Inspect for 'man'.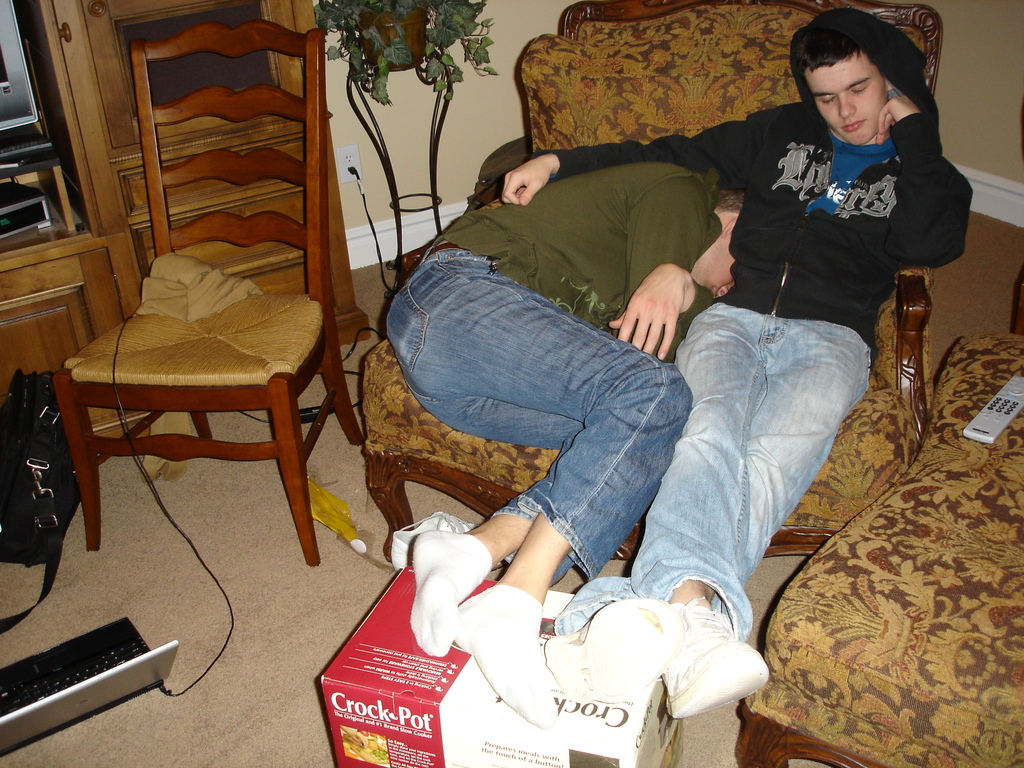
Inspection: bbox=(497, 6, 975, 722).
